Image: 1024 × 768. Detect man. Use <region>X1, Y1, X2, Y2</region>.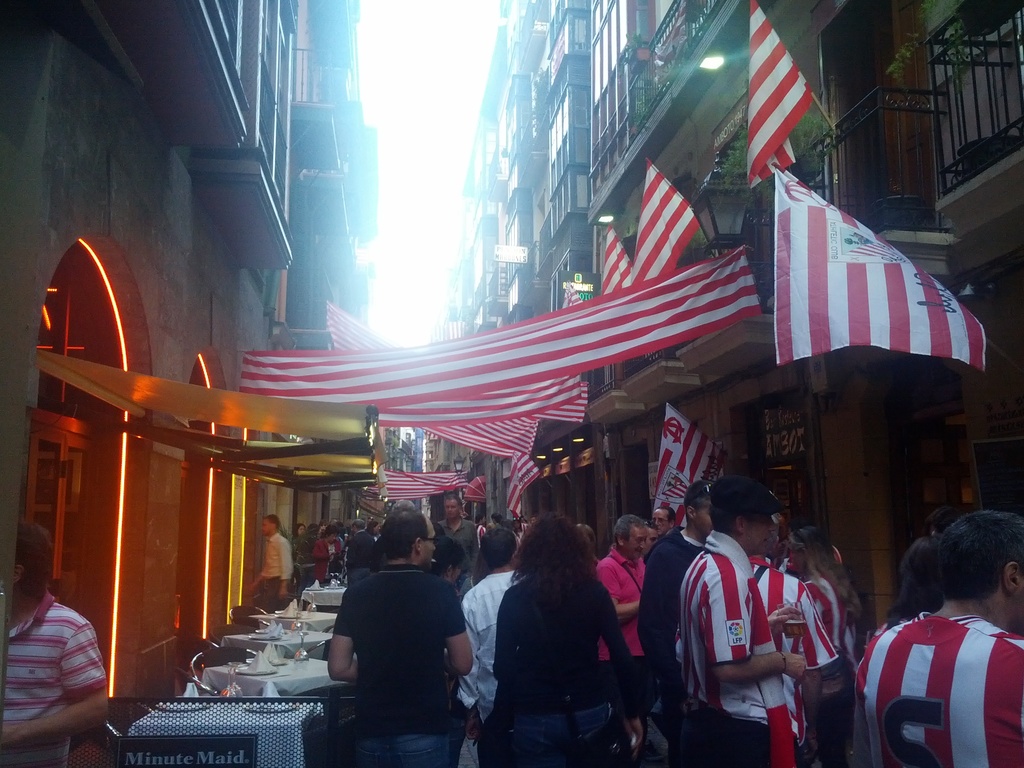
<region>0, 518, 113, 767</region>.
